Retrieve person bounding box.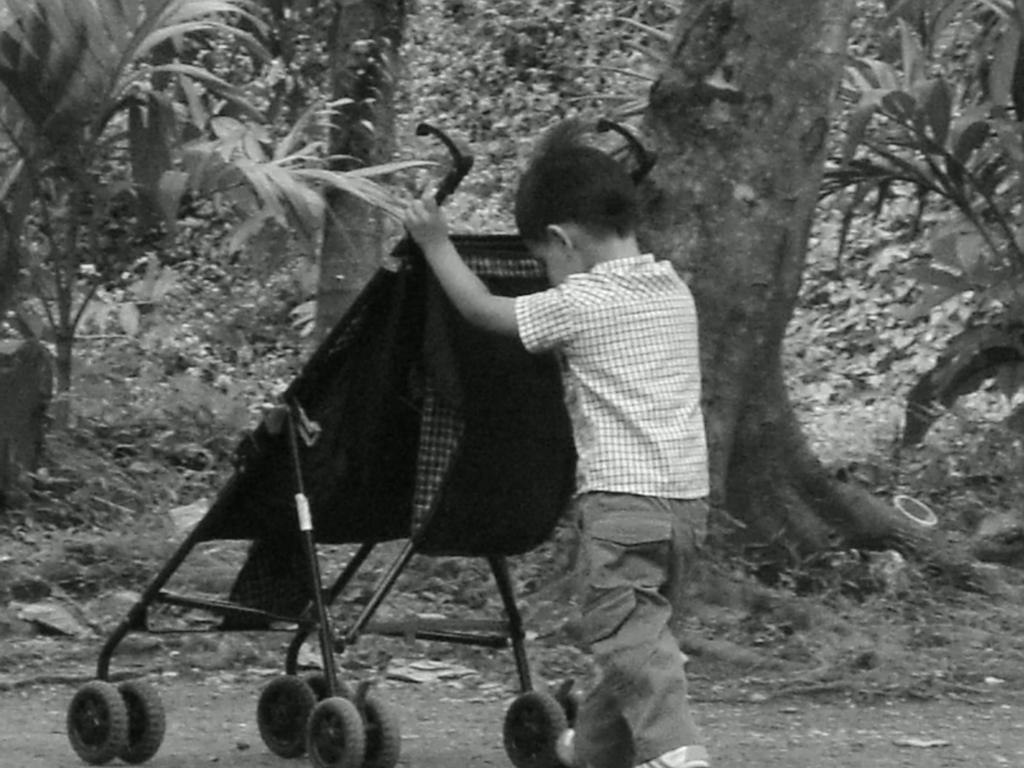
Bounding box: bbox=(400, 146, 712, 767).
